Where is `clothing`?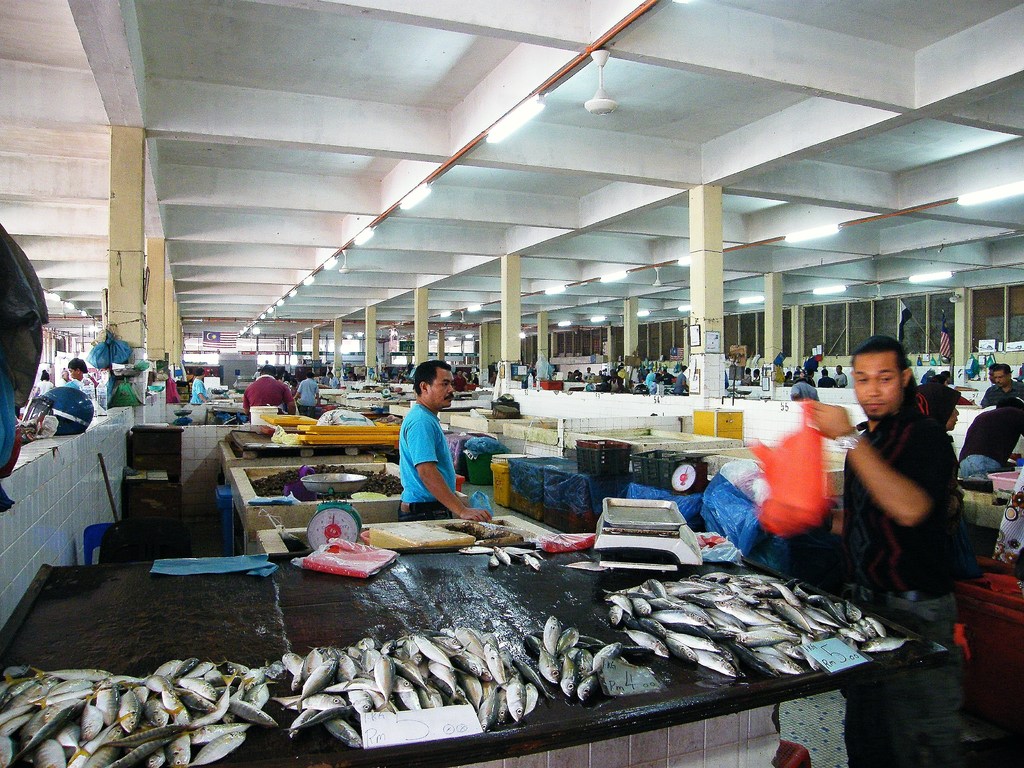
<region>189, 375, 210, 408</region>.
